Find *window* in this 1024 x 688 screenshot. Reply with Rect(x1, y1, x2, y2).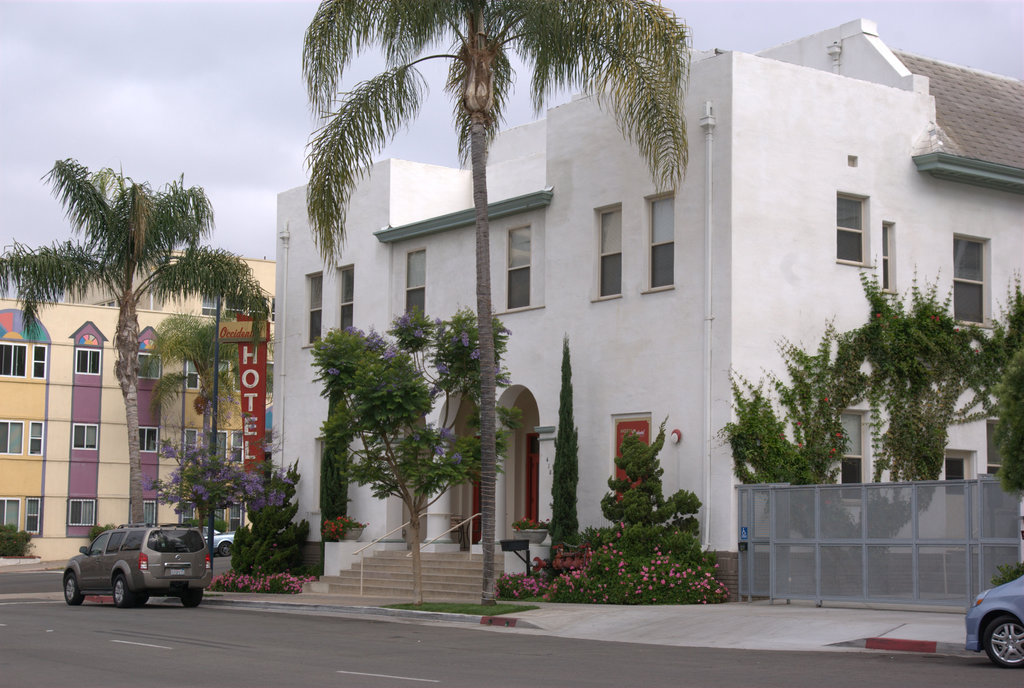
Rect(0, 418, 24, 459).
